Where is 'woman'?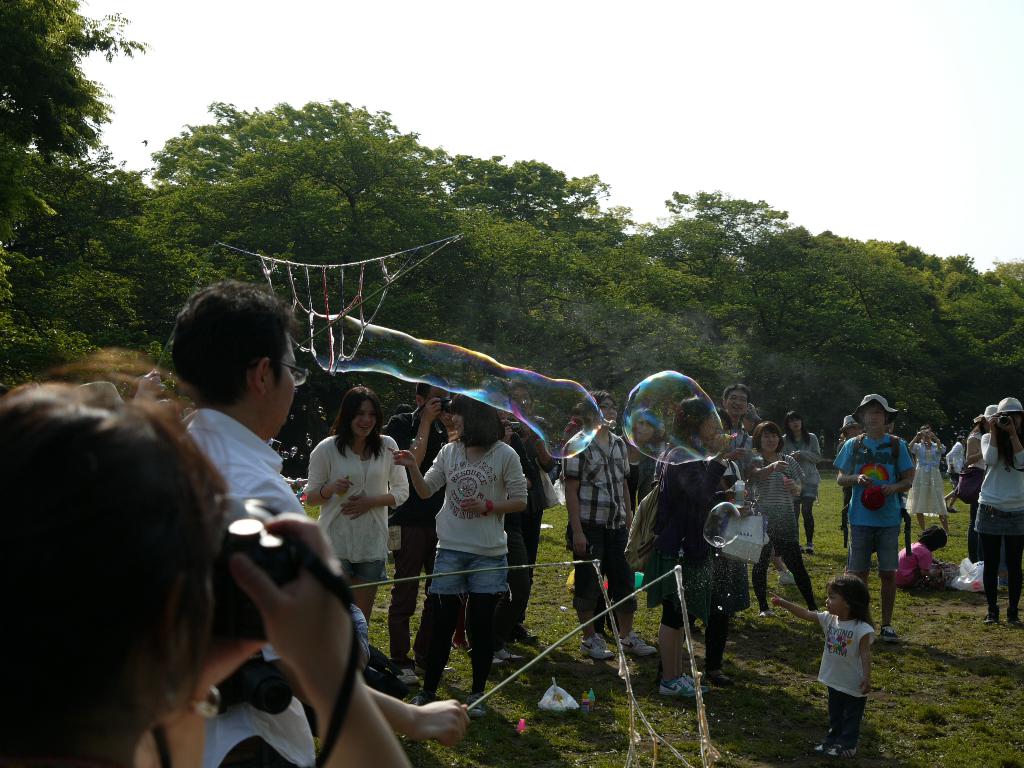
<region>635, 400, 737, 695</region>.
